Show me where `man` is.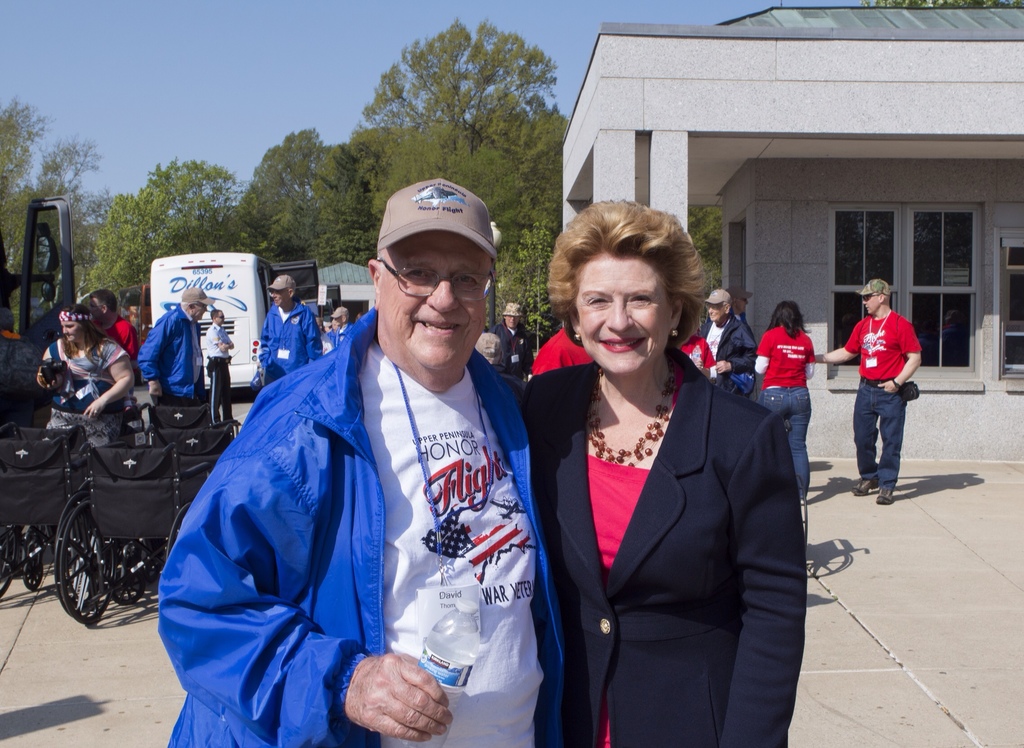
`man` is at select_region(257, 267, 317, 390).
